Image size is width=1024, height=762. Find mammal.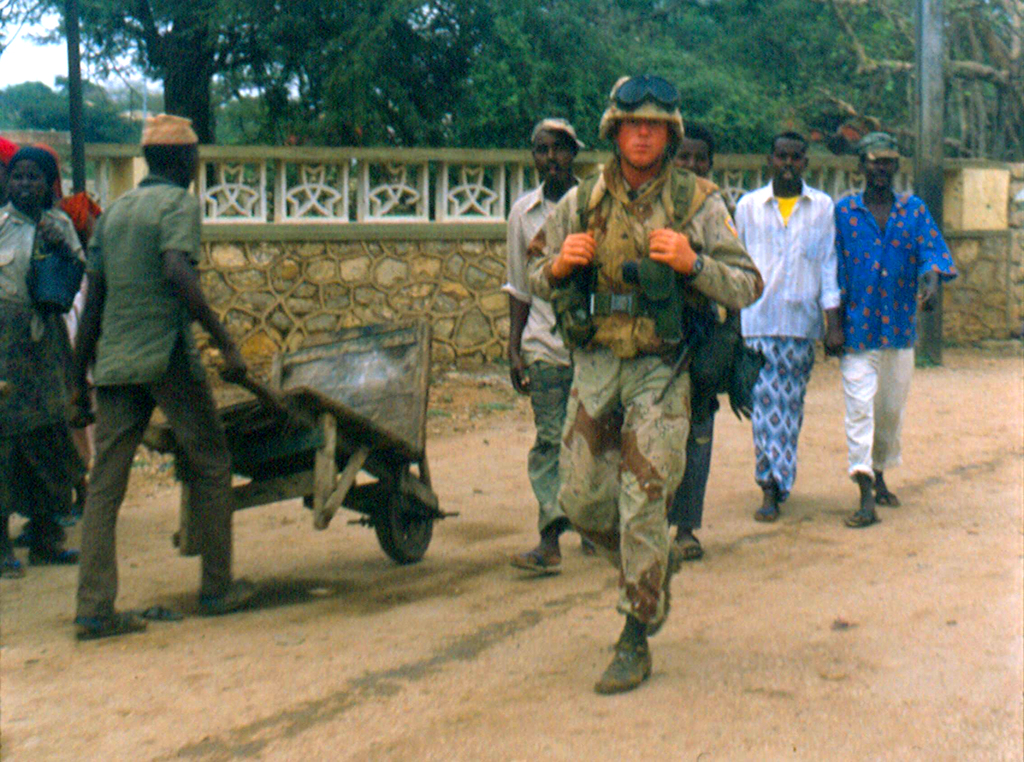
[668, 122, 724, 563].
